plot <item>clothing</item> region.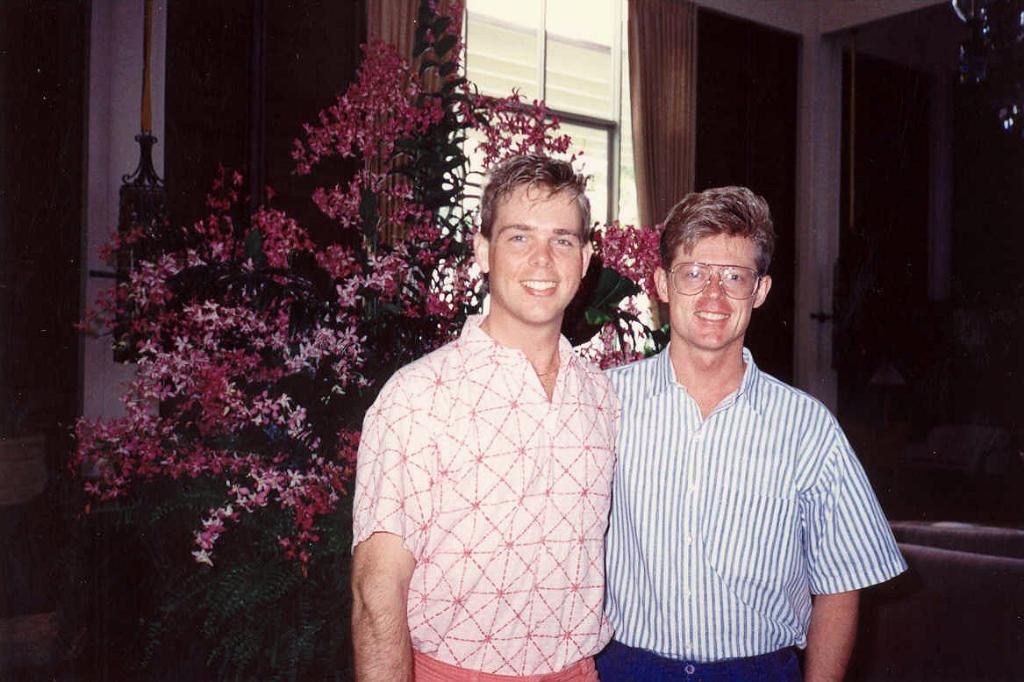
Plotted at select_region(345, 301, 623, 681).
